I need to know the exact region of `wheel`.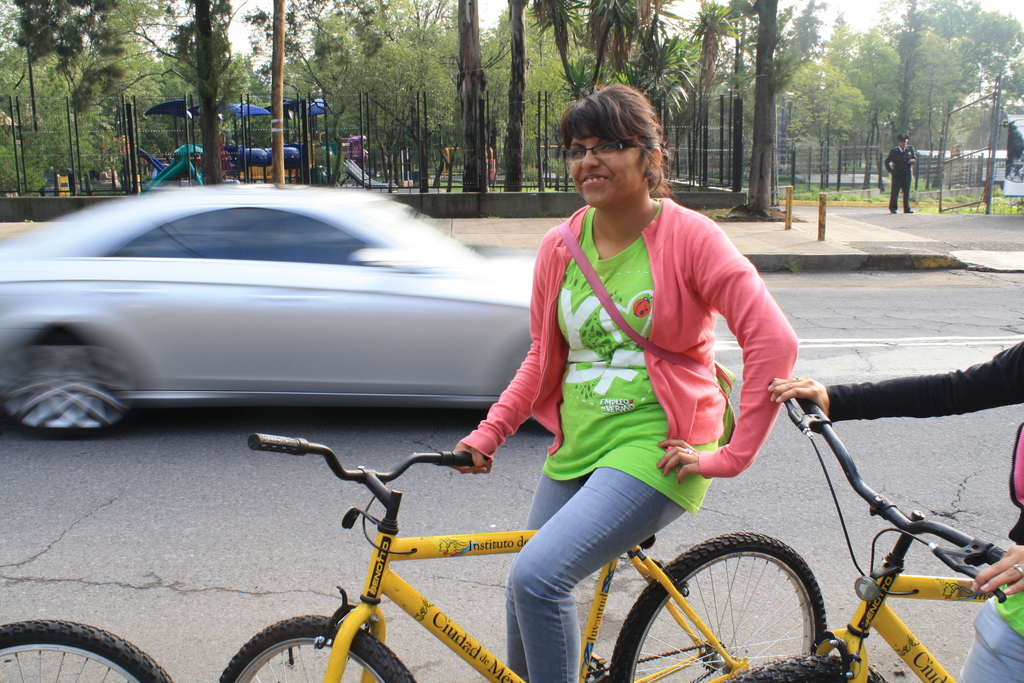
Region: 723 656 886 682.
